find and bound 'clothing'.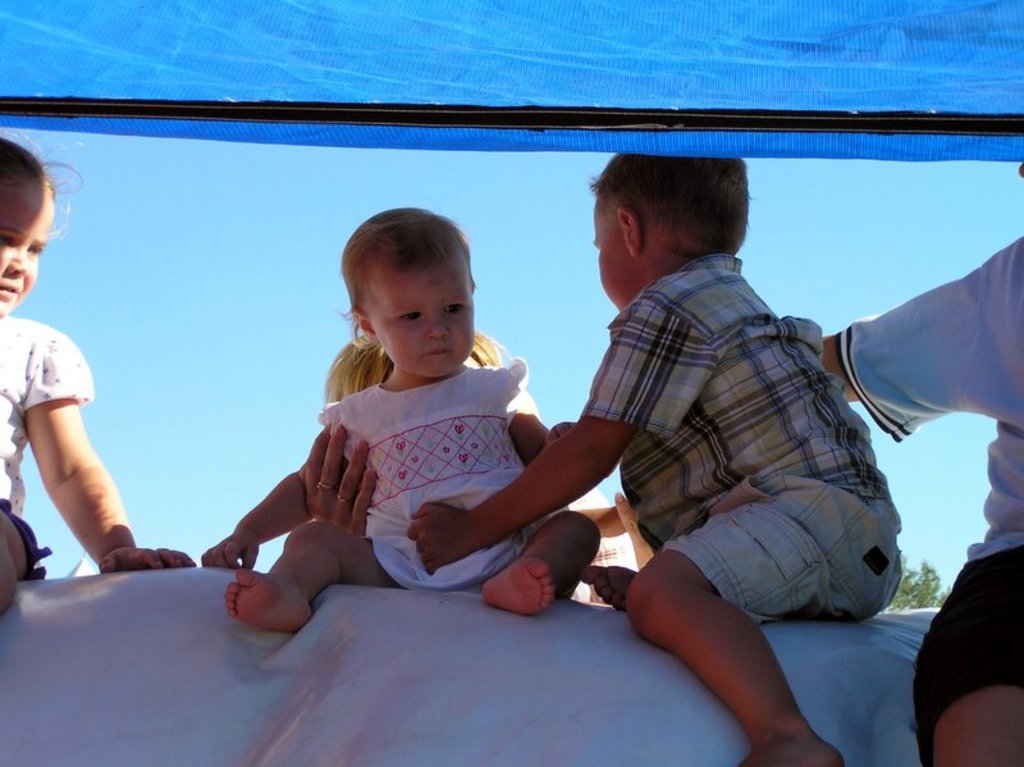
Bound: [0,318,102,577].
